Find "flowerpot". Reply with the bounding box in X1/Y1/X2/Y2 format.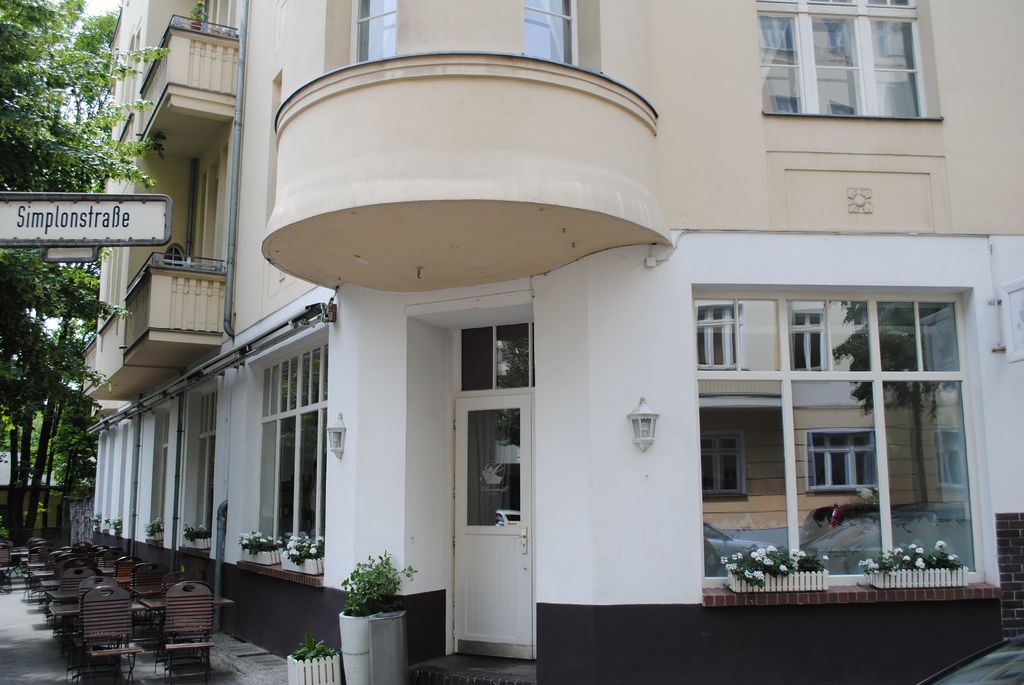
855/565/971/590.
